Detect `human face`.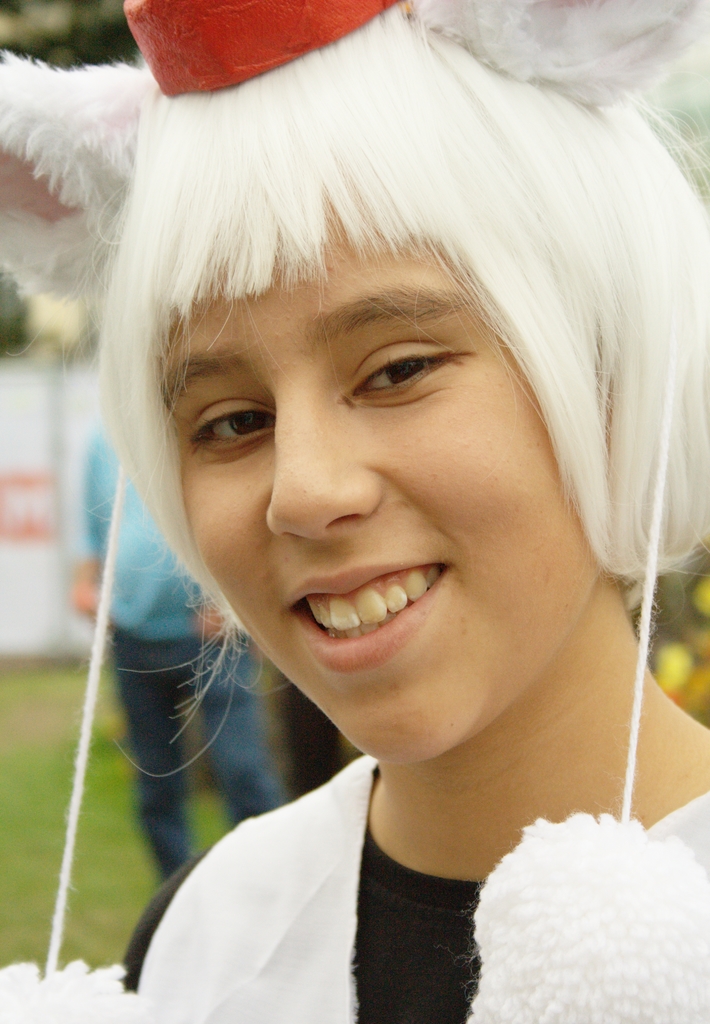
Detected at [x1=155, y1=172, x2=597, y2=765].
